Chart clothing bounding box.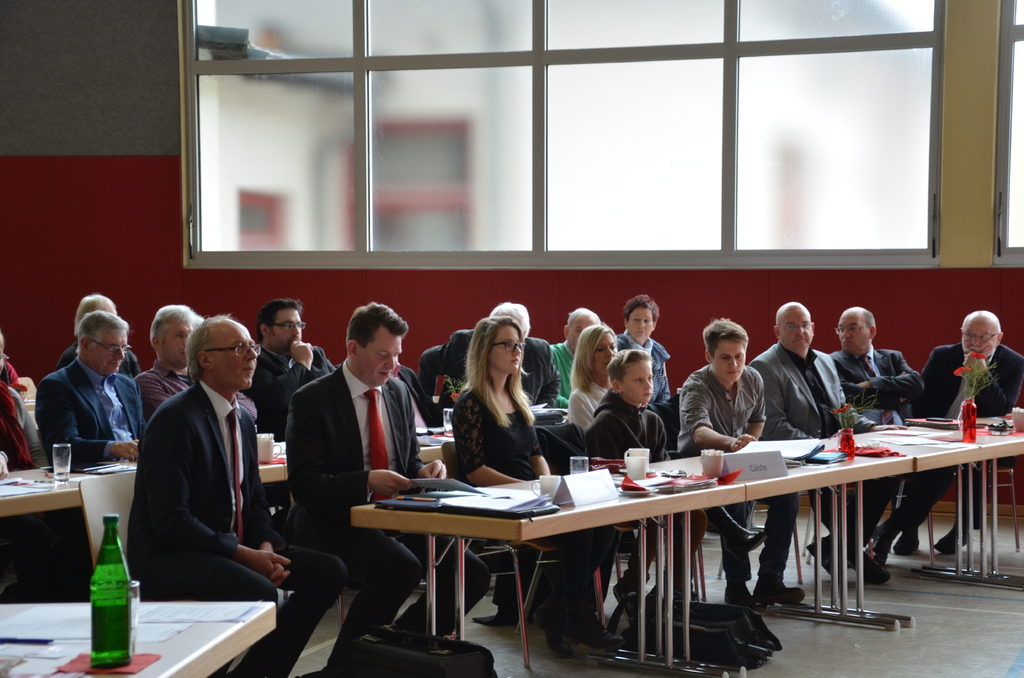
Charted: <box>673,357,799,584</box>.
